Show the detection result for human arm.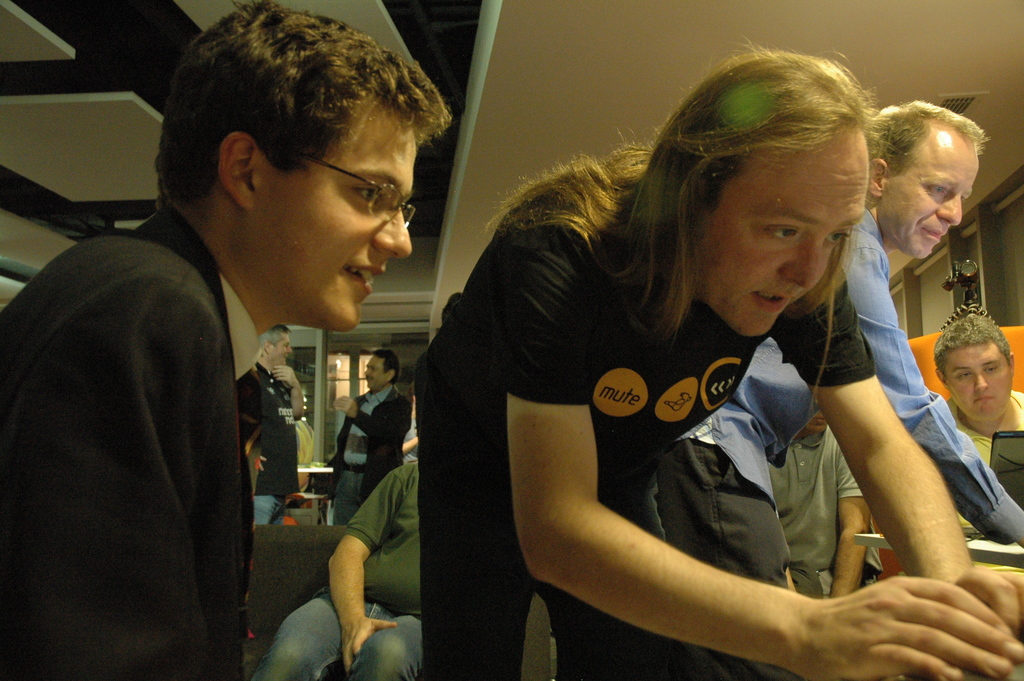
locate(496, 199, 1023, 680).
